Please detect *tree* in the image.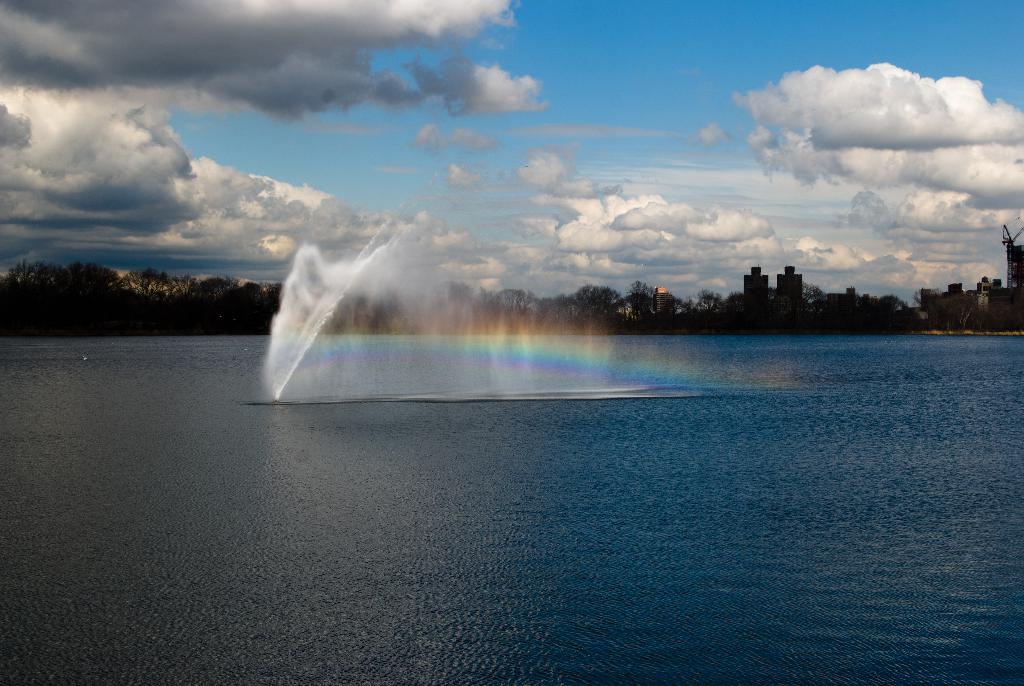
bbox=[477, 283, 540, 339].
